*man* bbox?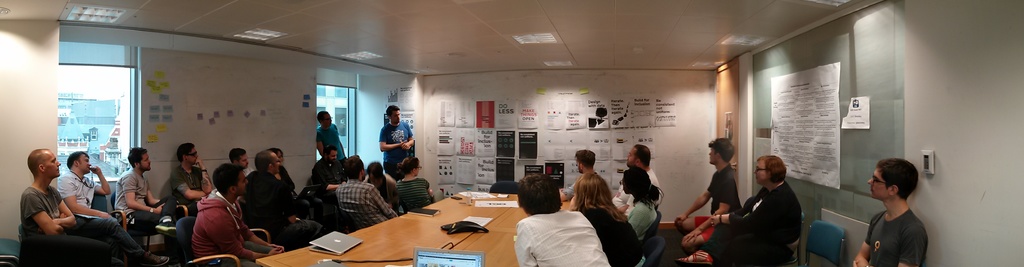
21 150 125 266
